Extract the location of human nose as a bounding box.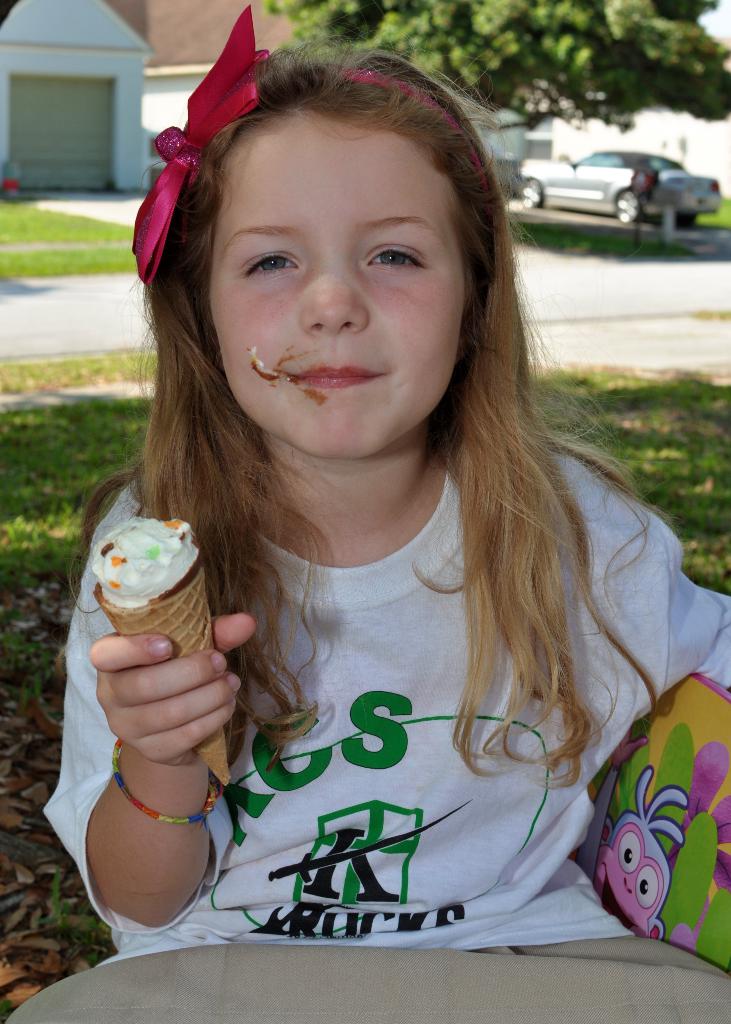
region(295, 265, 370, 337).
